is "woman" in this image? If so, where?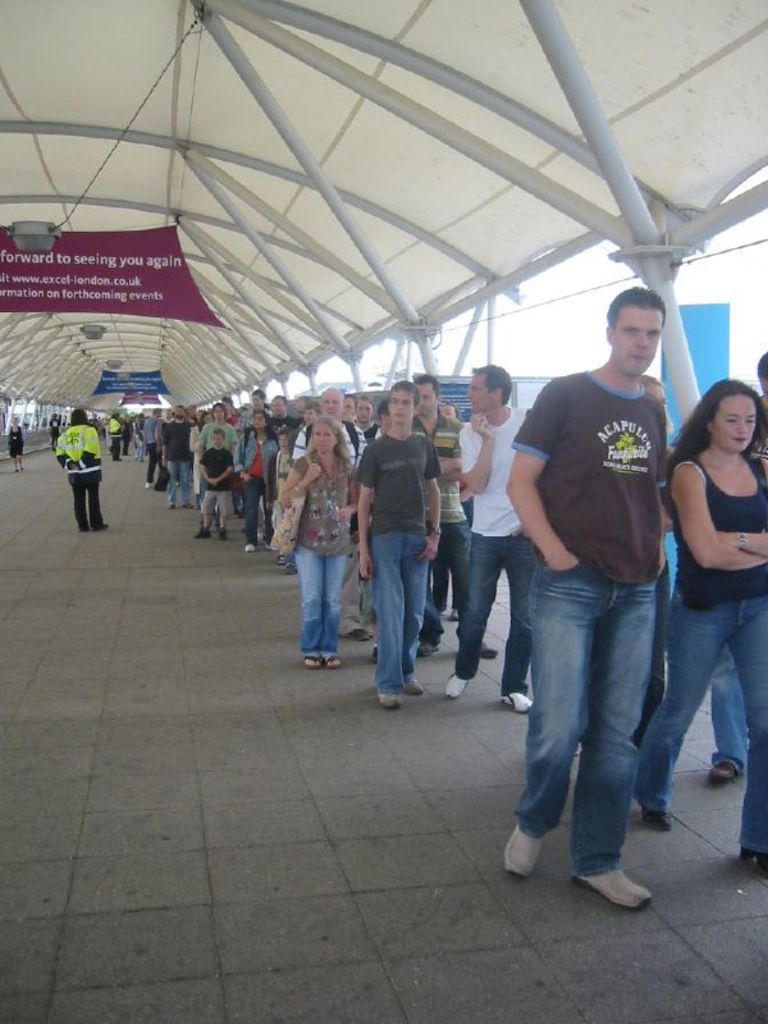
Yes, at Rect(5, 417, 23, 472).
